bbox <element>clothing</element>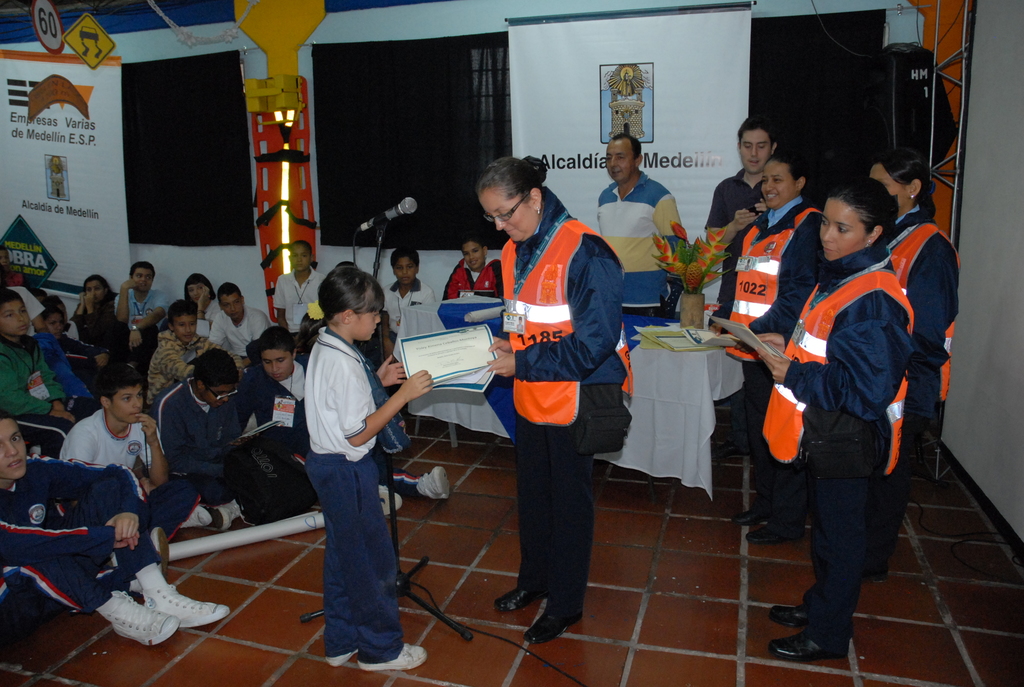
<region>597, 164, 693, 322</region>
